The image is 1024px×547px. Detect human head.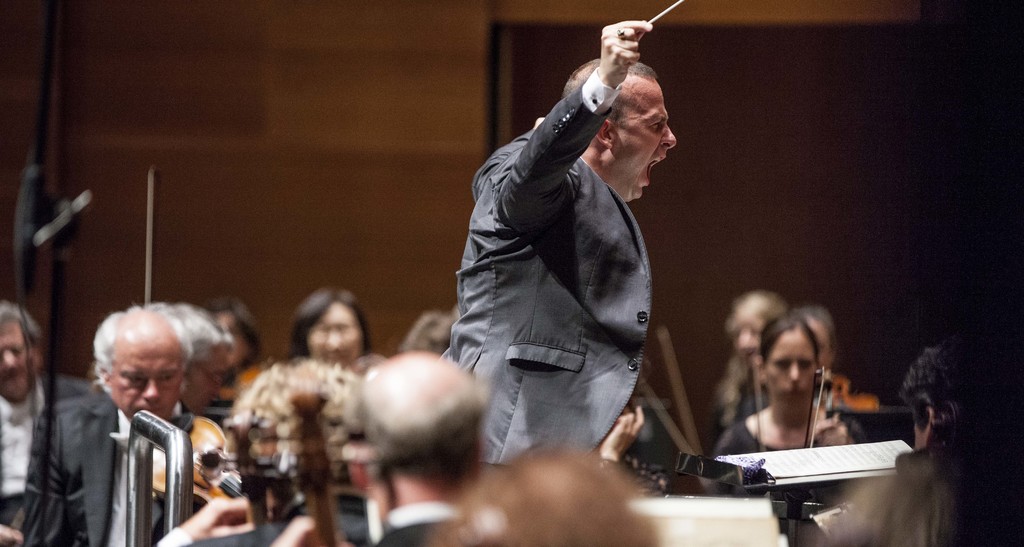
Detection: rect(404, 310, 457, 353).
